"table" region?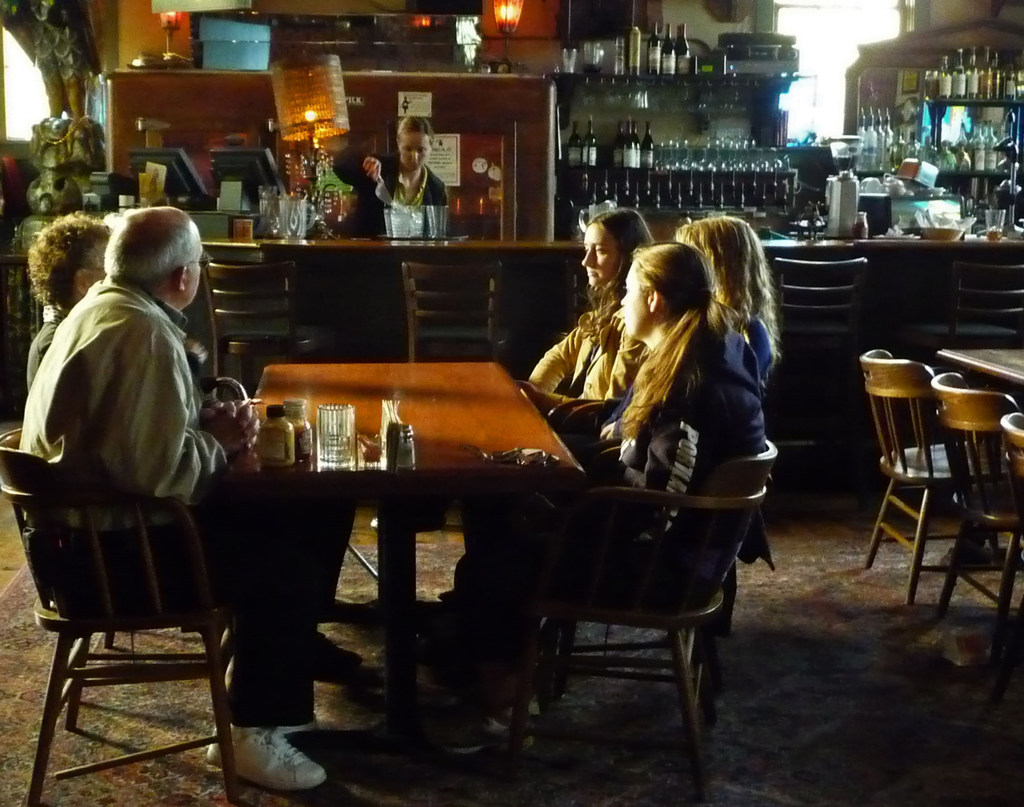
[940,345,1023,388]
